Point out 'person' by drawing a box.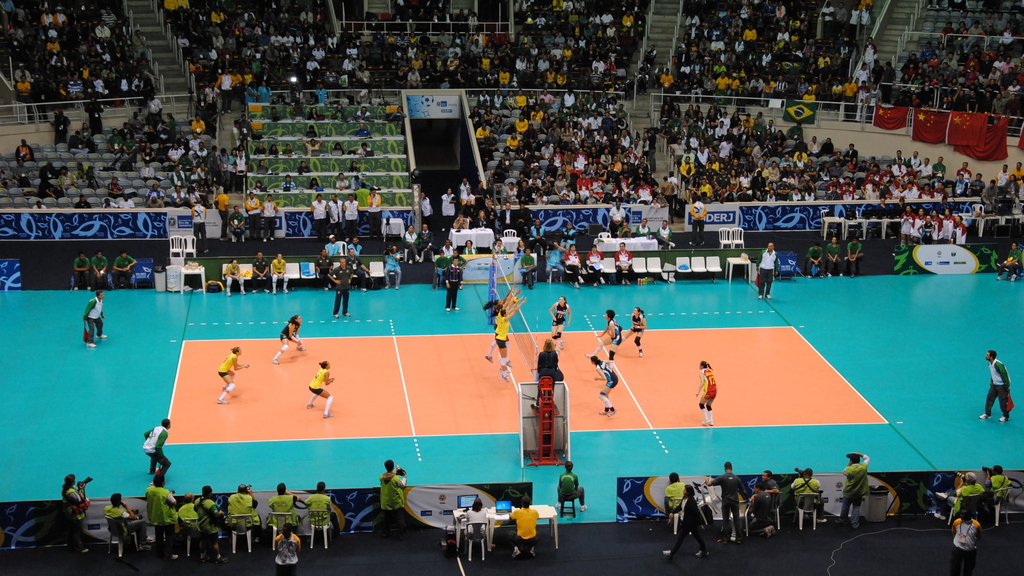
(x1=653, y1=220, x2=675, y2=250).
